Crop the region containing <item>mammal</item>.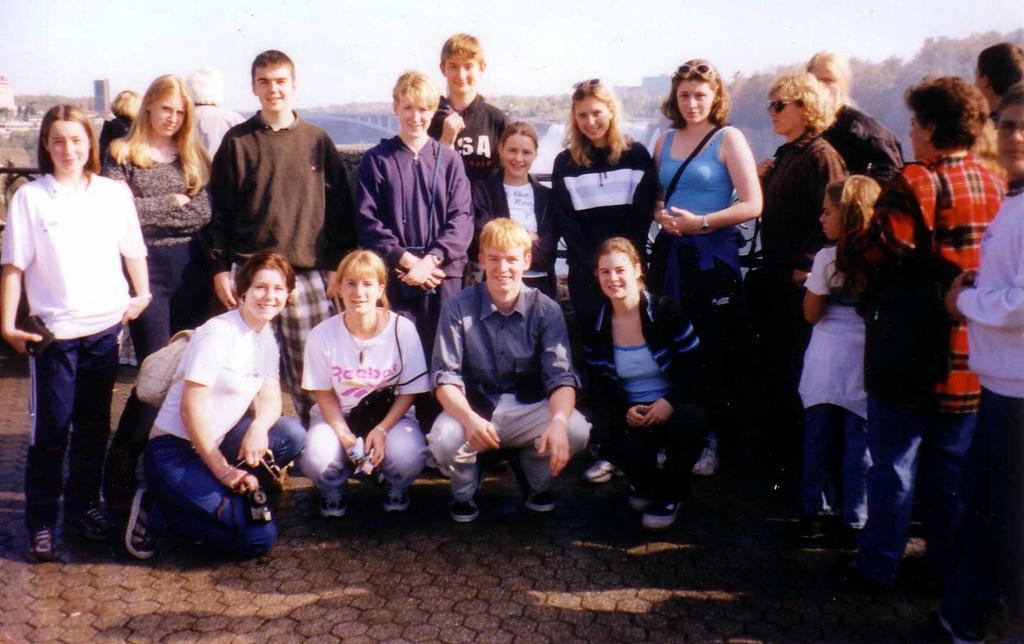
Crop region: Rect(799, 175, 874, 551).
